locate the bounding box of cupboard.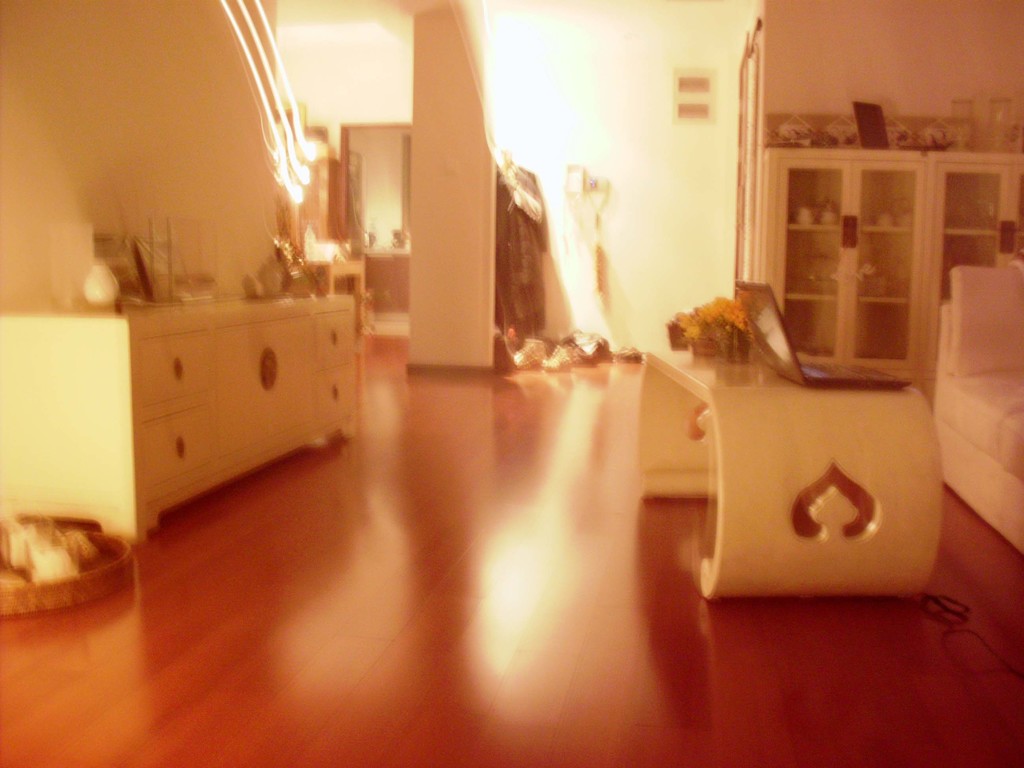
Bounding box: [0,294,358,529].
